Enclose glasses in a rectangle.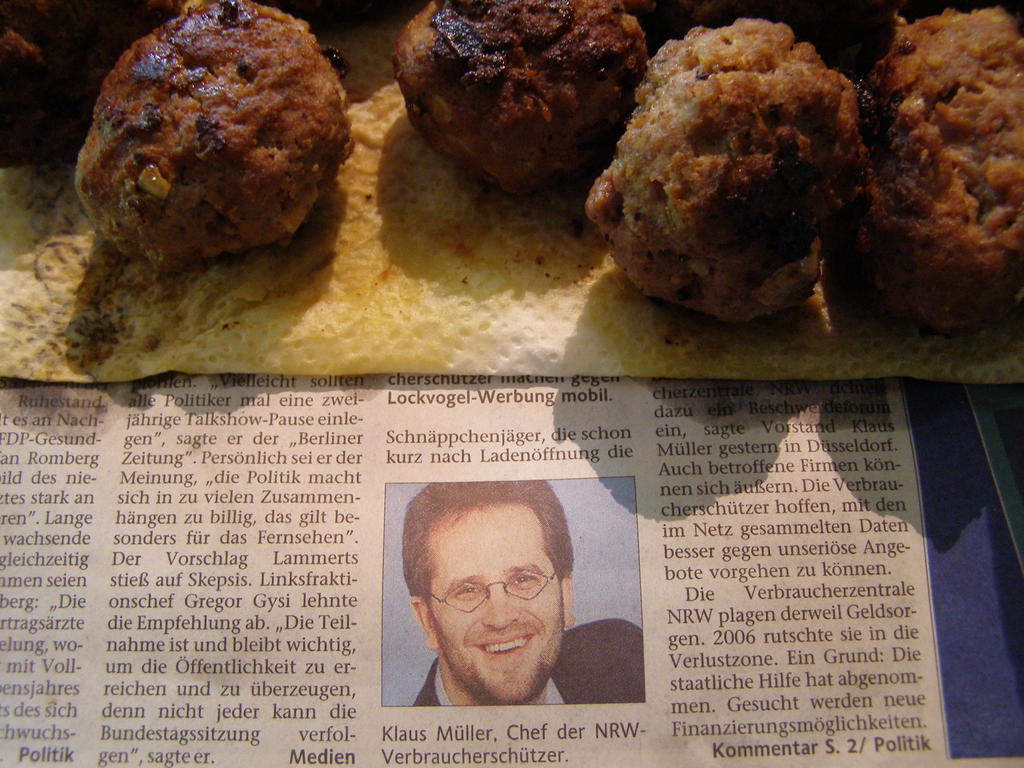
(423, 554, 566, 616).
